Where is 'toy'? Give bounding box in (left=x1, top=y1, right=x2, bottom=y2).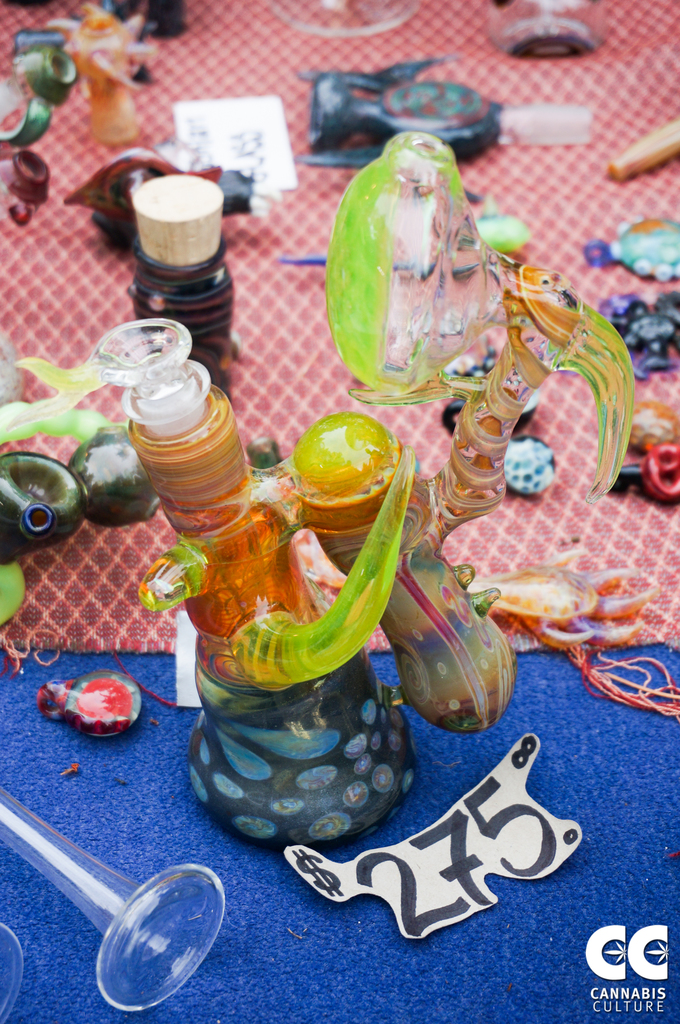
(left=603, top=118, right=679, bottom=187).
